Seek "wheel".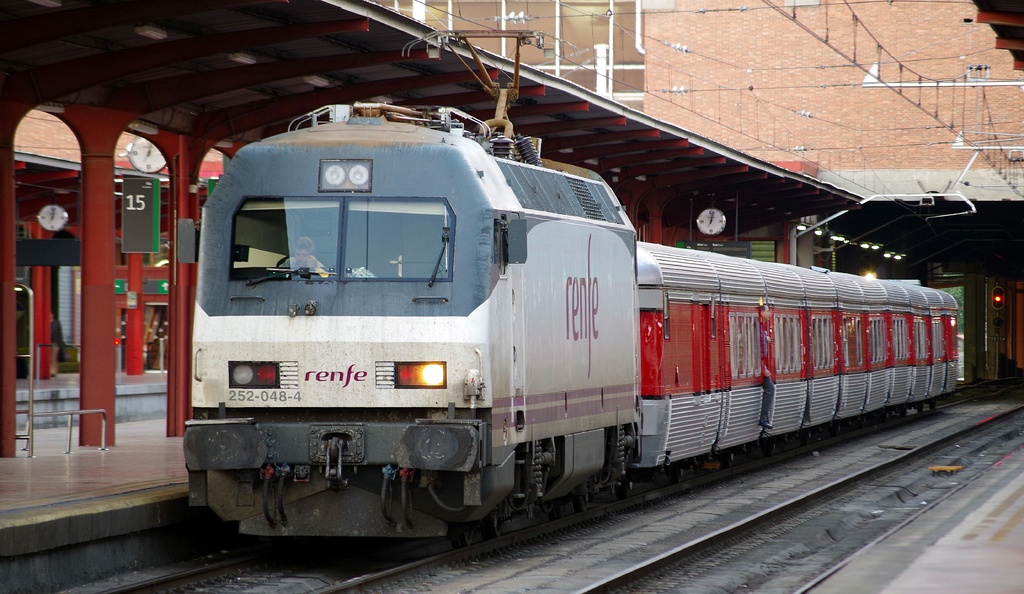
bbox=[447, 524, 479, 549].
